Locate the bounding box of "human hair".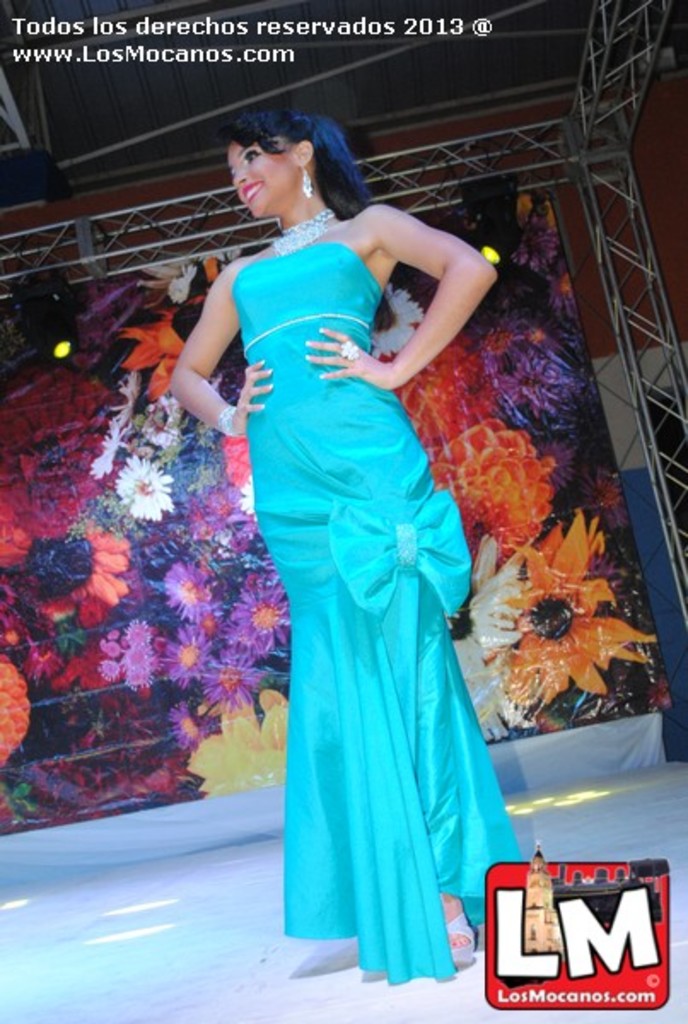
Bounding box: [222,104,396,326].
